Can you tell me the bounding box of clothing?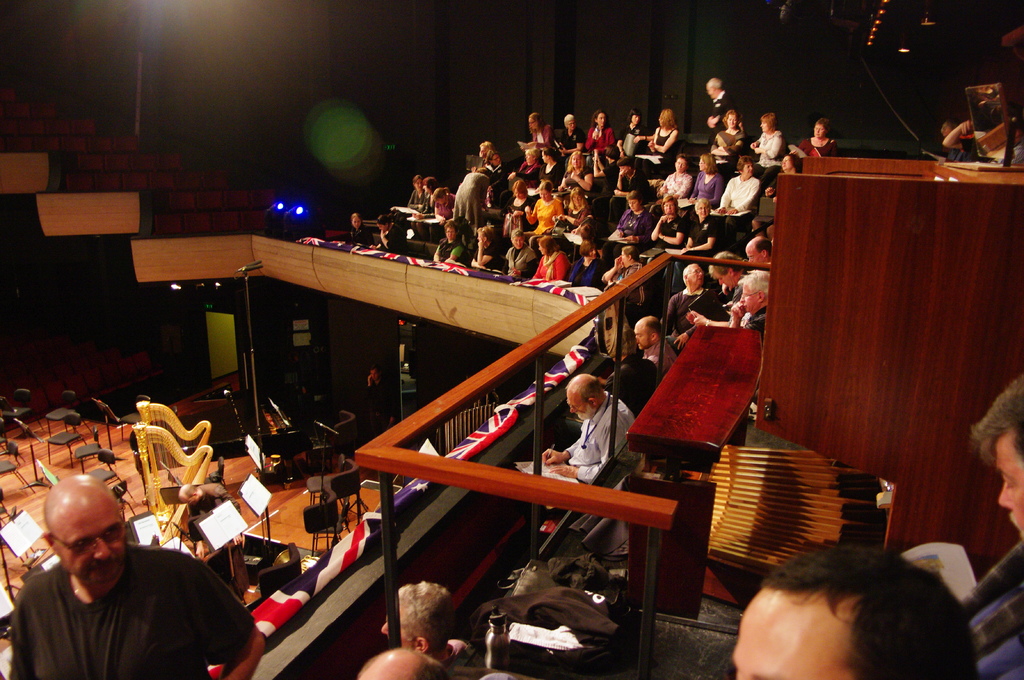
detection(347, 227, 376, 243).
